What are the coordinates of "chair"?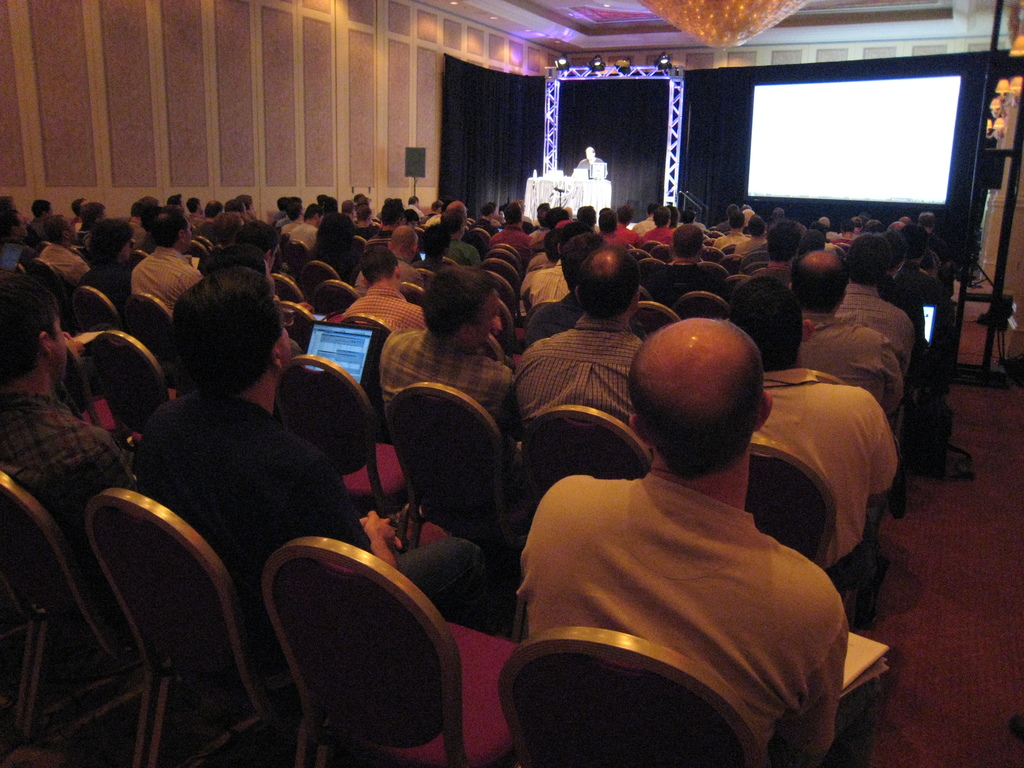
detection(285, 298, 318, 349).
